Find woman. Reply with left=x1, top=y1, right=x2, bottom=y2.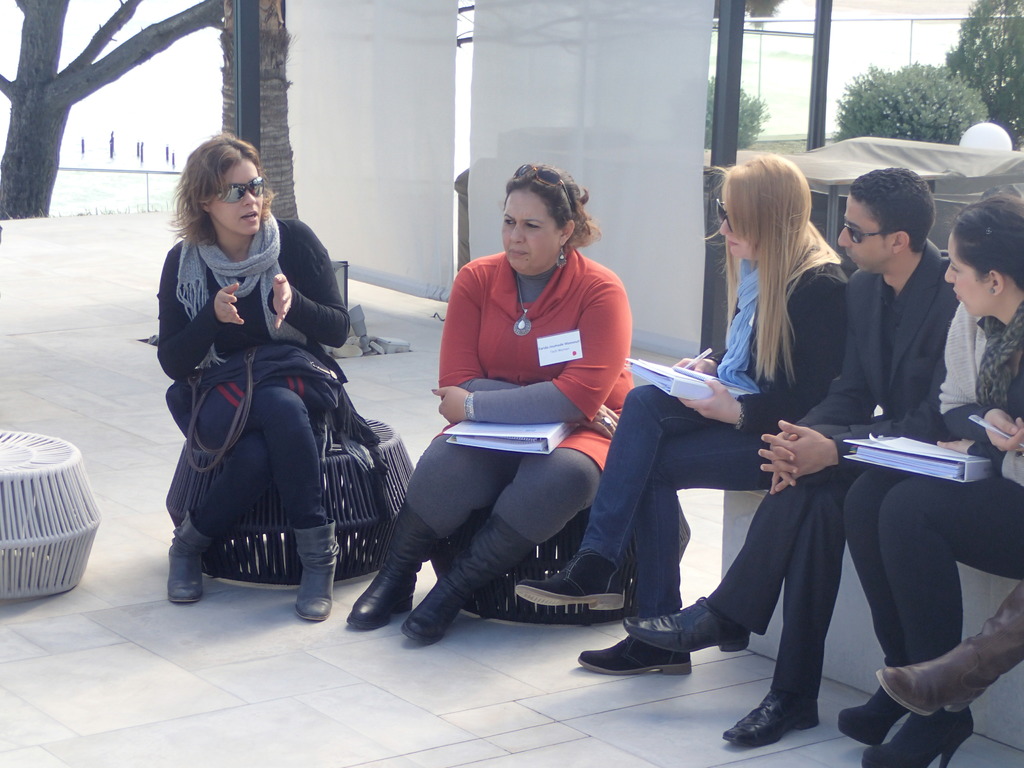
left=835, top=213, right=1023, bottom=767.
